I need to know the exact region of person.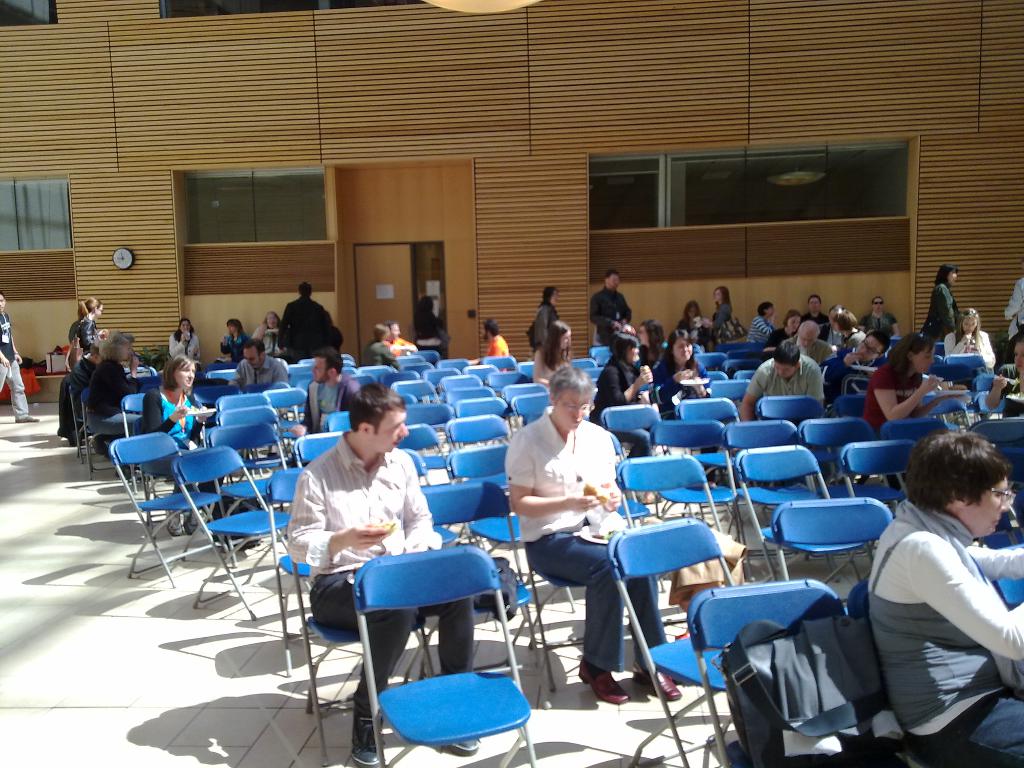
Region: 996:273:1023:348.
